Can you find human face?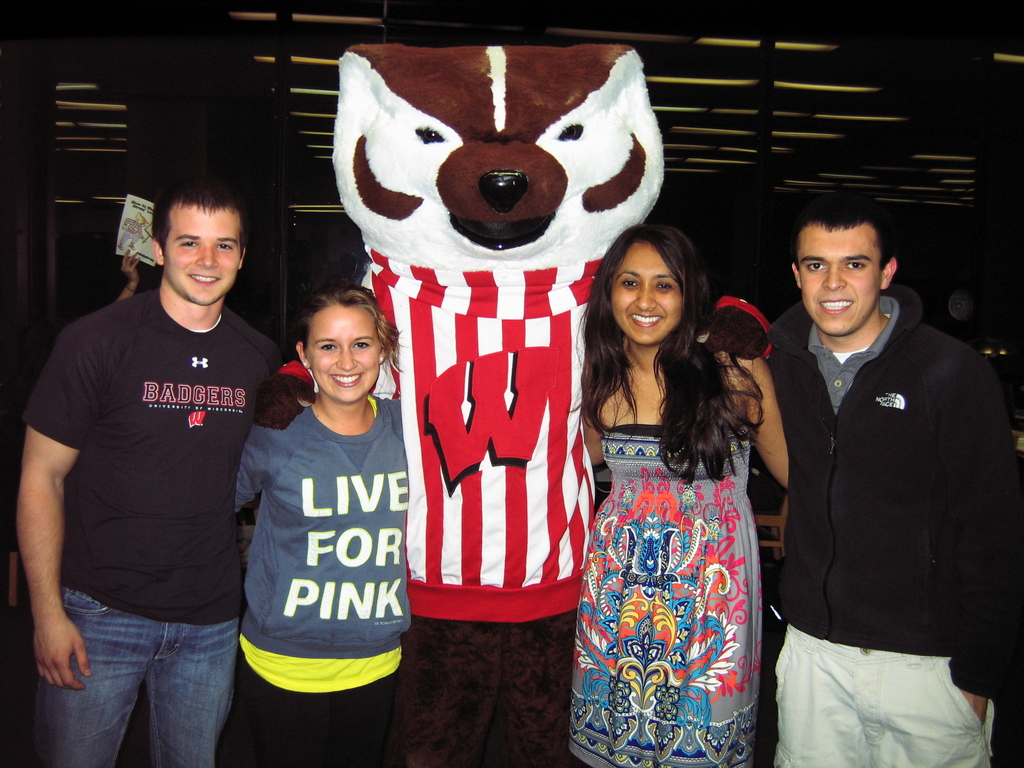
Yes, bounding box: region(796, 232, 879, 335).
